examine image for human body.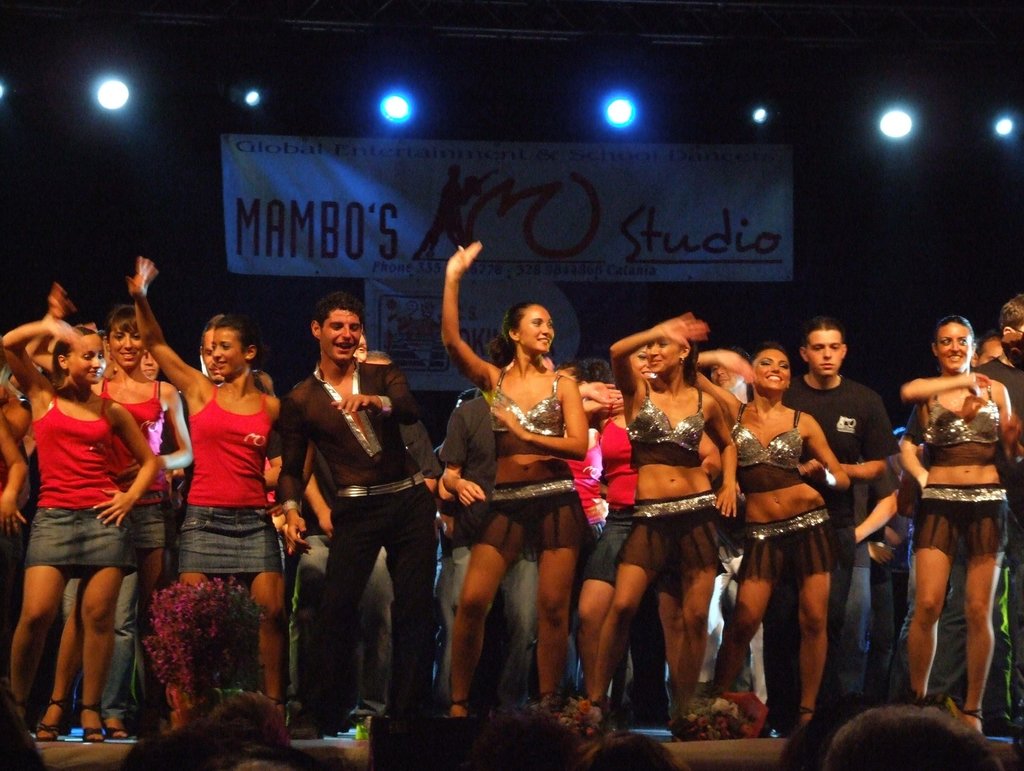
Examination result: region(576, 368, 642, 685).
